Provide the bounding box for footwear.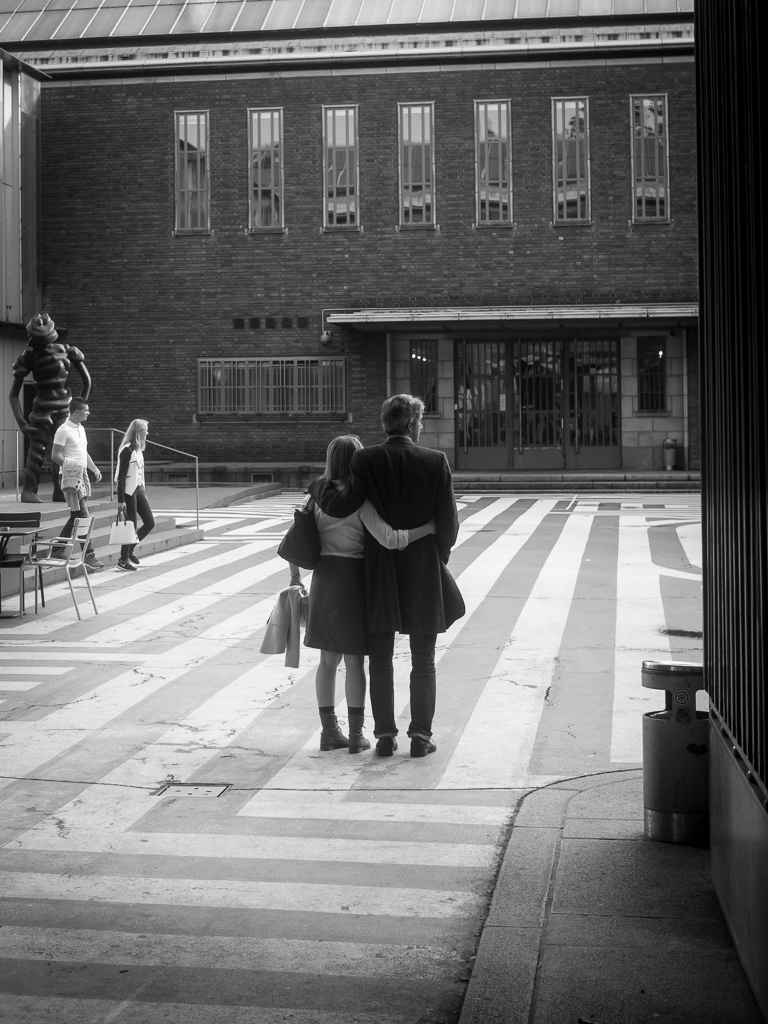
x1=373 y1=742 x2=397 y2=760.
